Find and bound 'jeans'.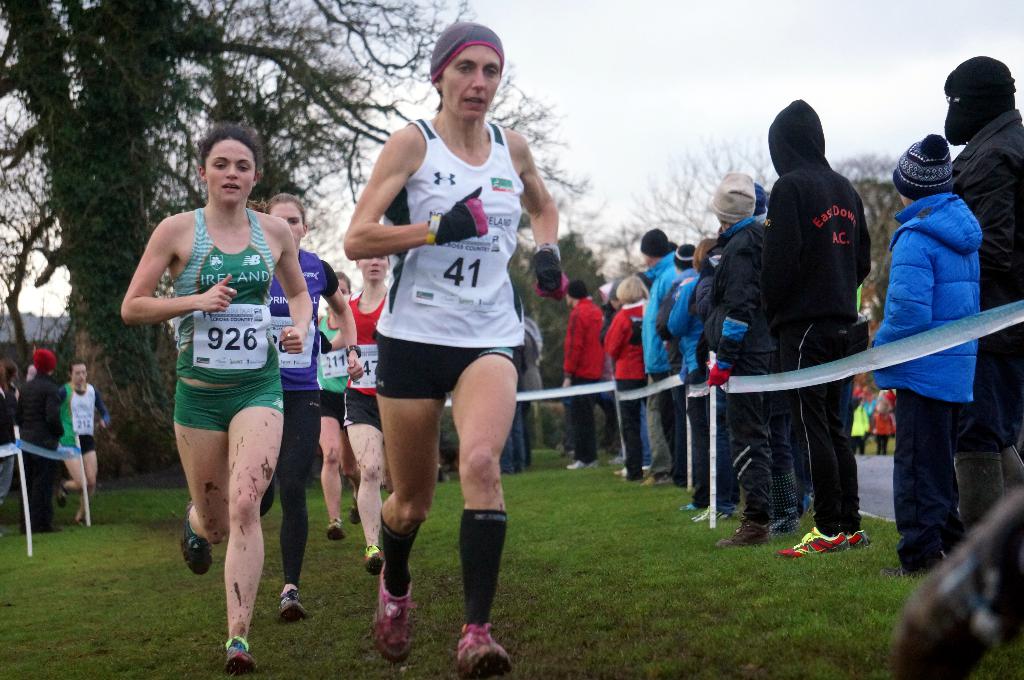
Bound: 646, 406, 670, 477.
